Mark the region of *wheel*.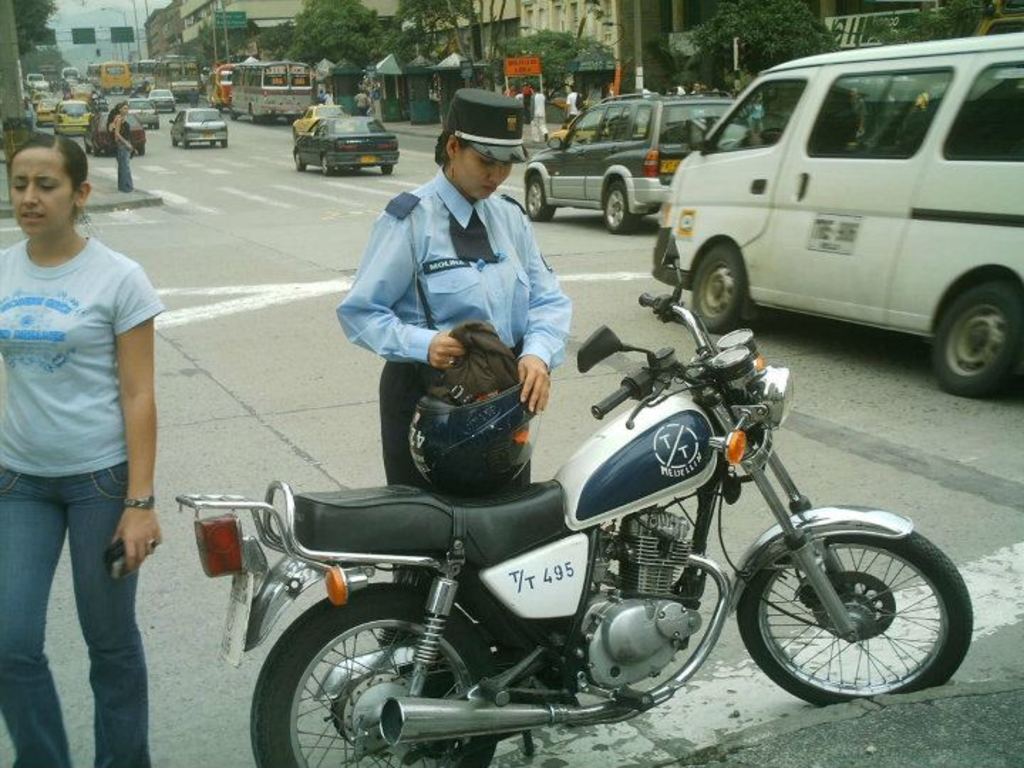
Region: crop(183, 137, 191, 148).
